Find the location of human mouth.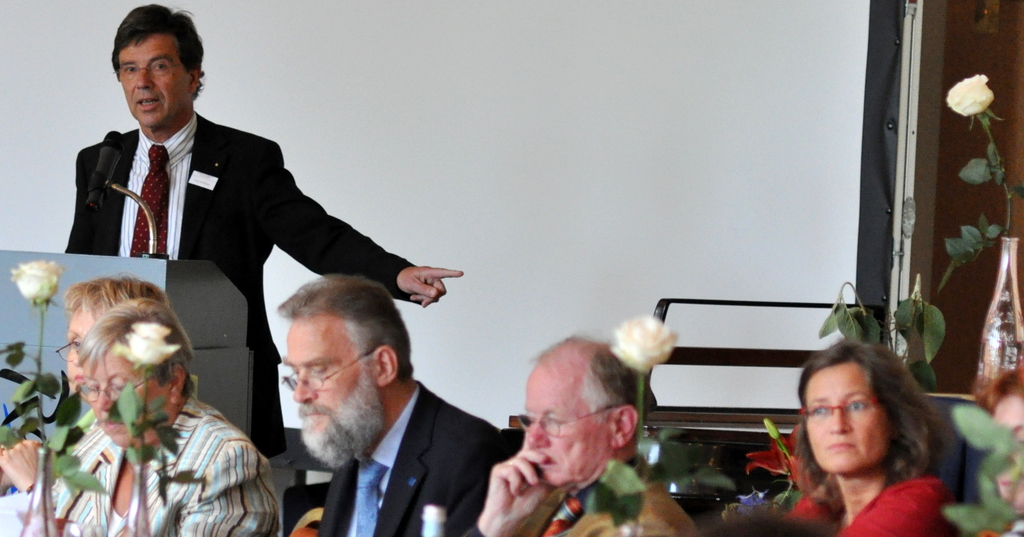
Location: rect(99, 422, 122, 429).
